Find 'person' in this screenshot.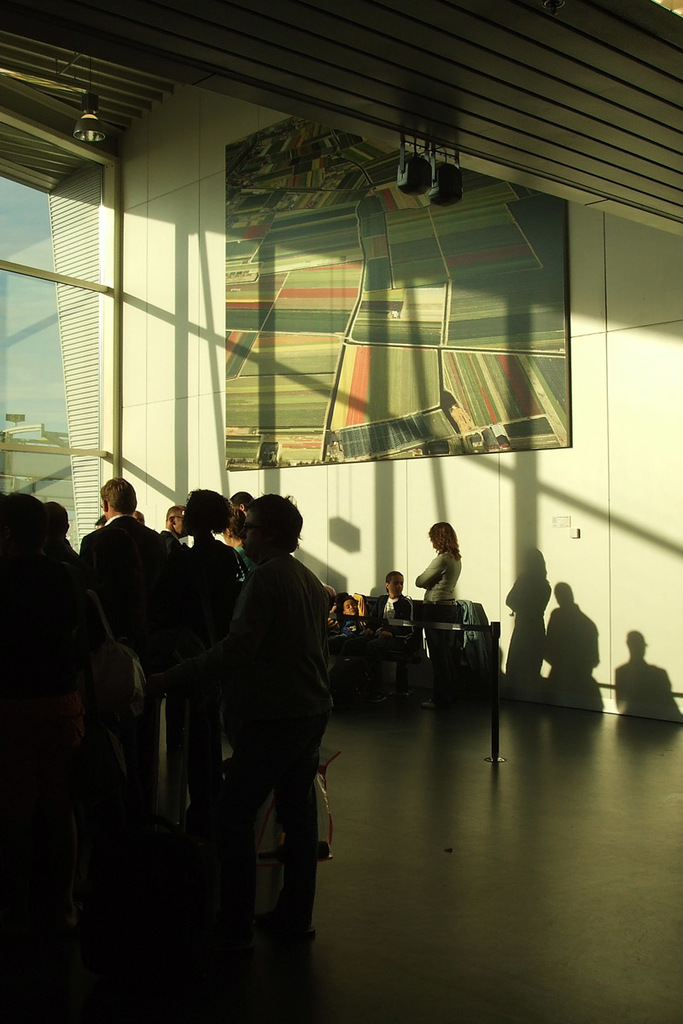
The bounding box for 'person' is (x1=199, y1=458, x2=351, y2=964).
